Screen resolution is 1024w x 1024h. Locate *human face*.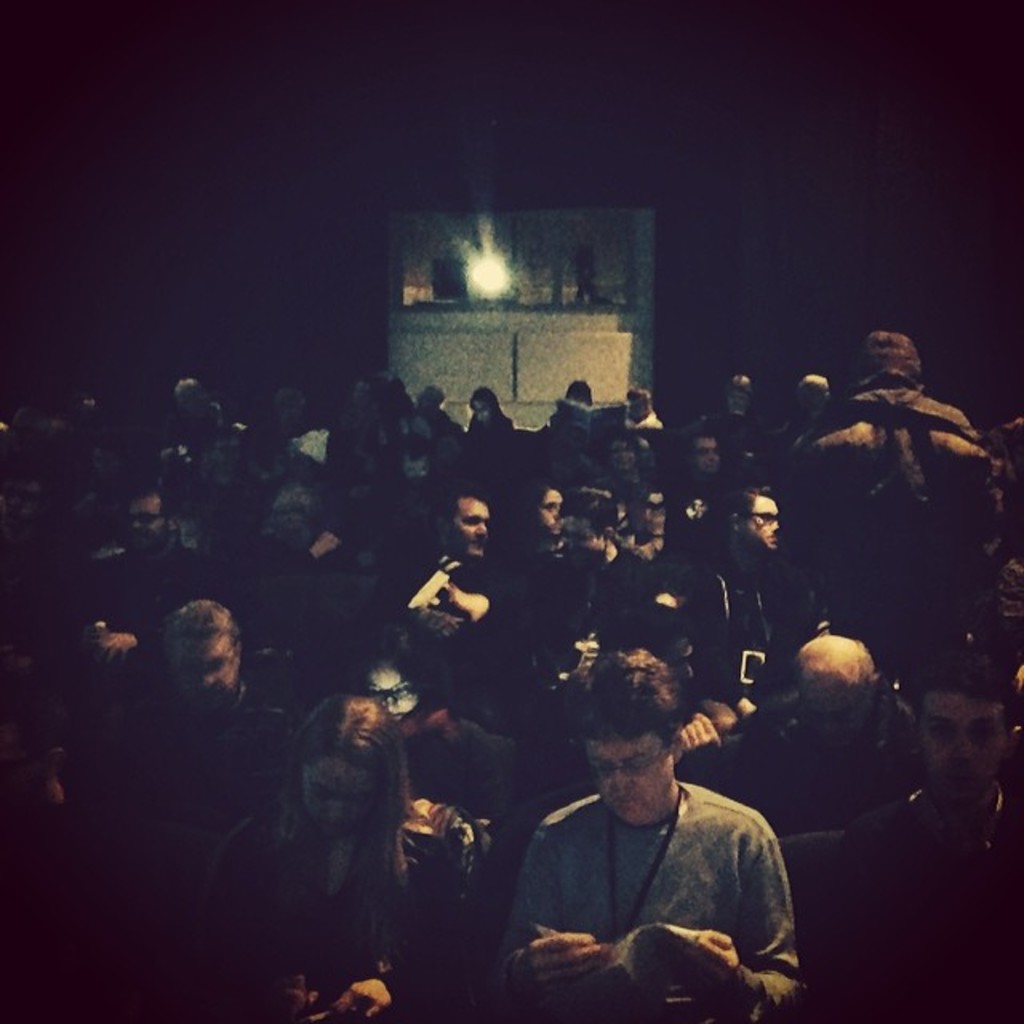
[left=629, top=482, right=667, bottom=549].
